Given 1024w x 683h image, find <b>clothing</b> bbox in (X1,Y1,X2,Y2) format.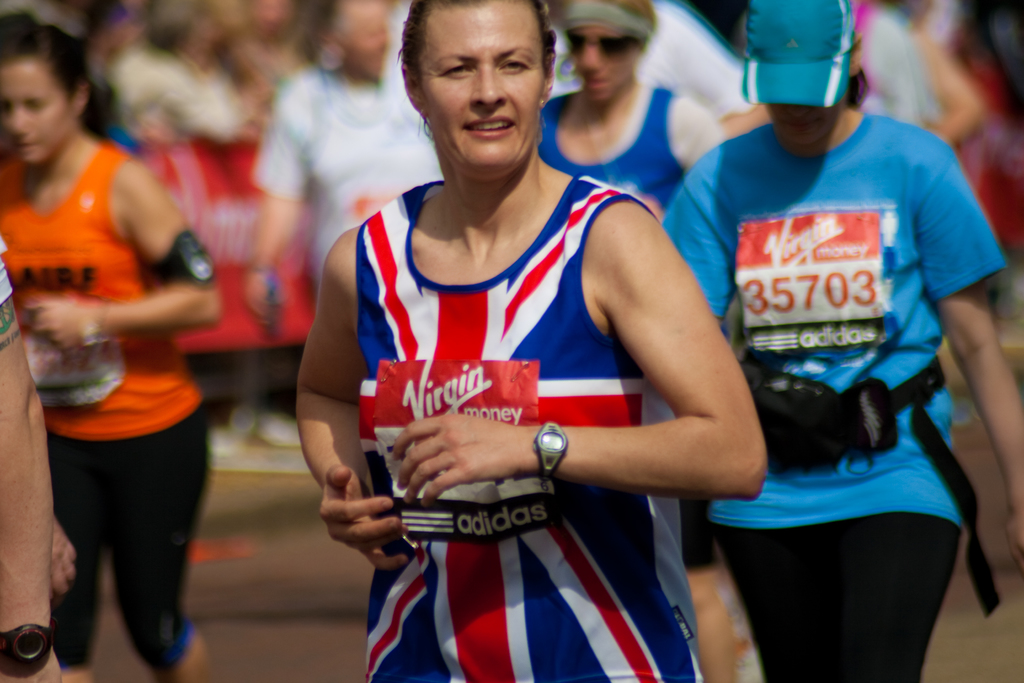
(0,235,15,314).
